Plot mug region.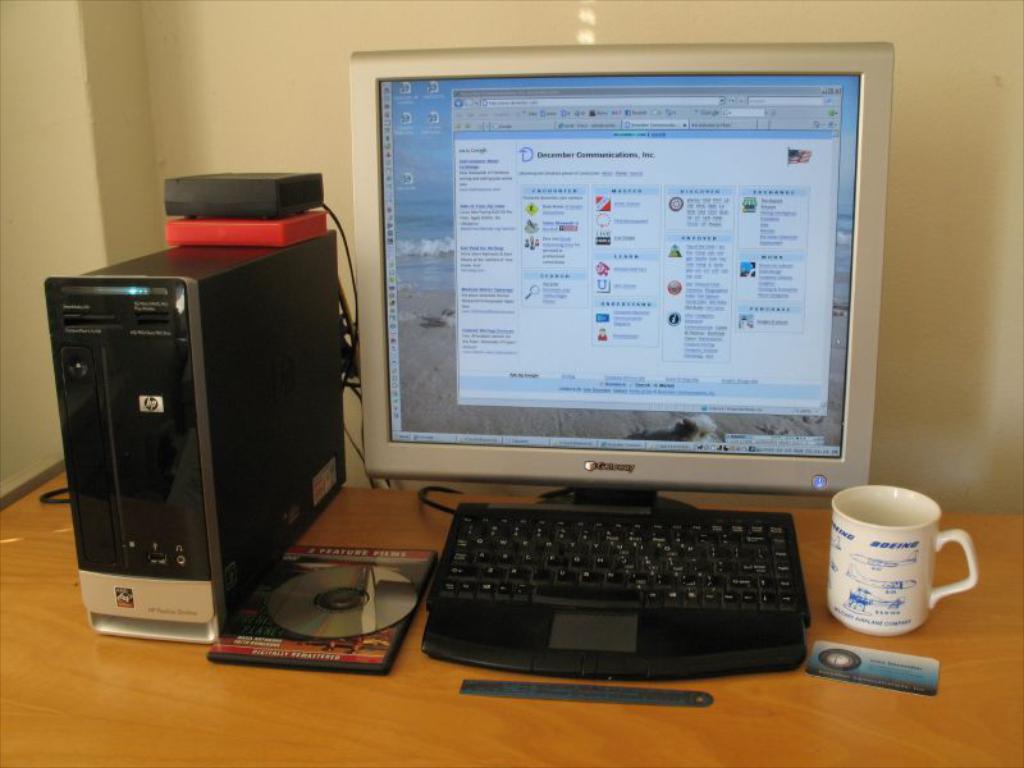
Plotted at [x1=827, y1=483, x2=979, y2=634].
